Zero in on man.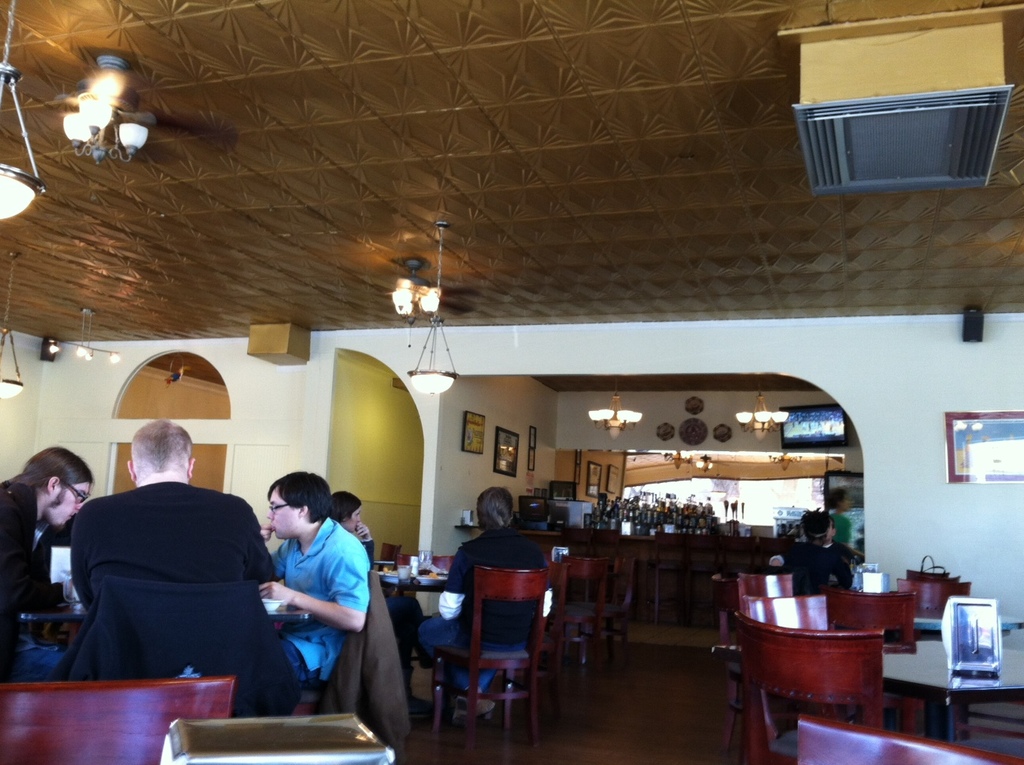
Zeroed in: {"left": 420, "top": 486, "right": 556, "bottom": 721}.
